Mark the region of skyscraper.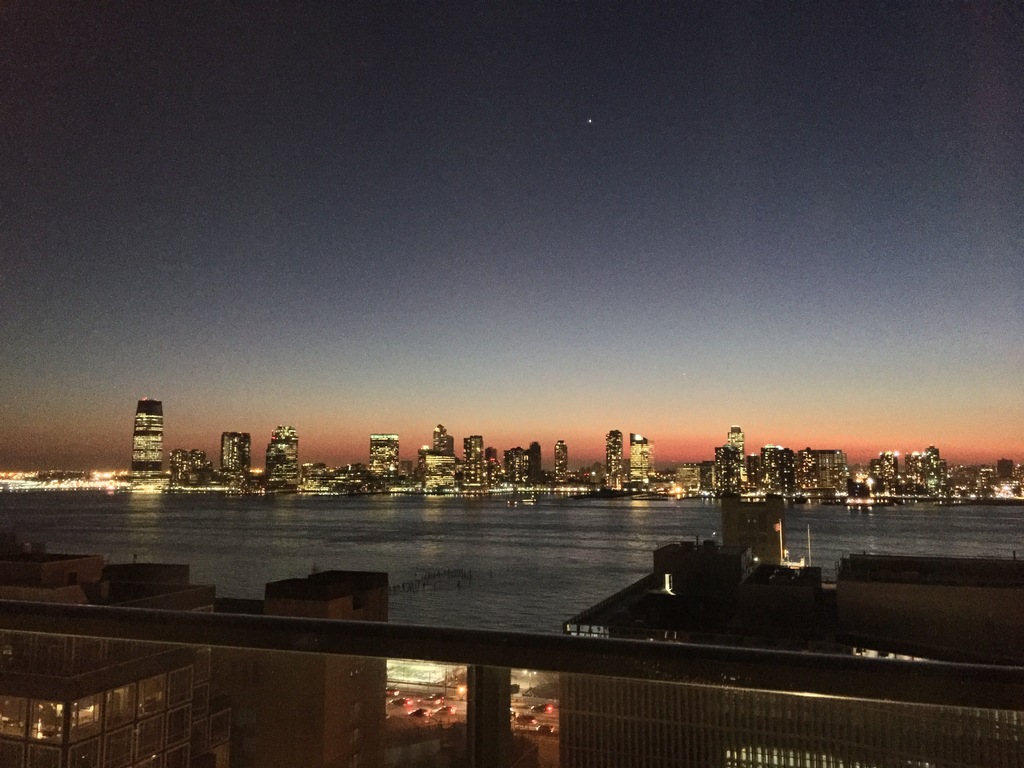
Region: l=130, t=397, r=164, b=483.
